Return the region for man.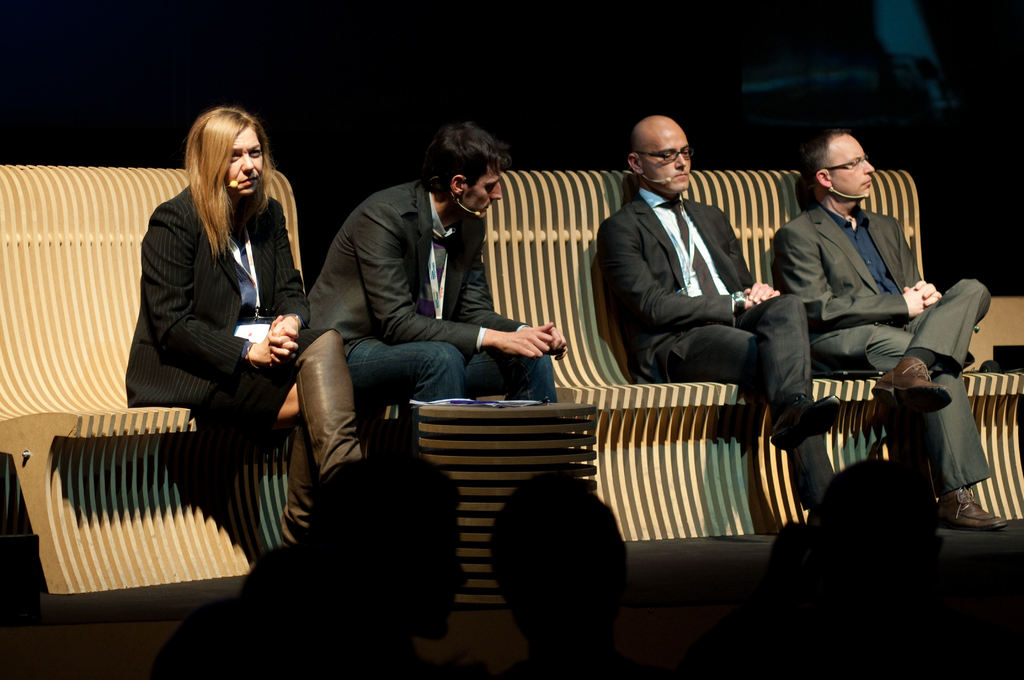
(579,120,854,505).
